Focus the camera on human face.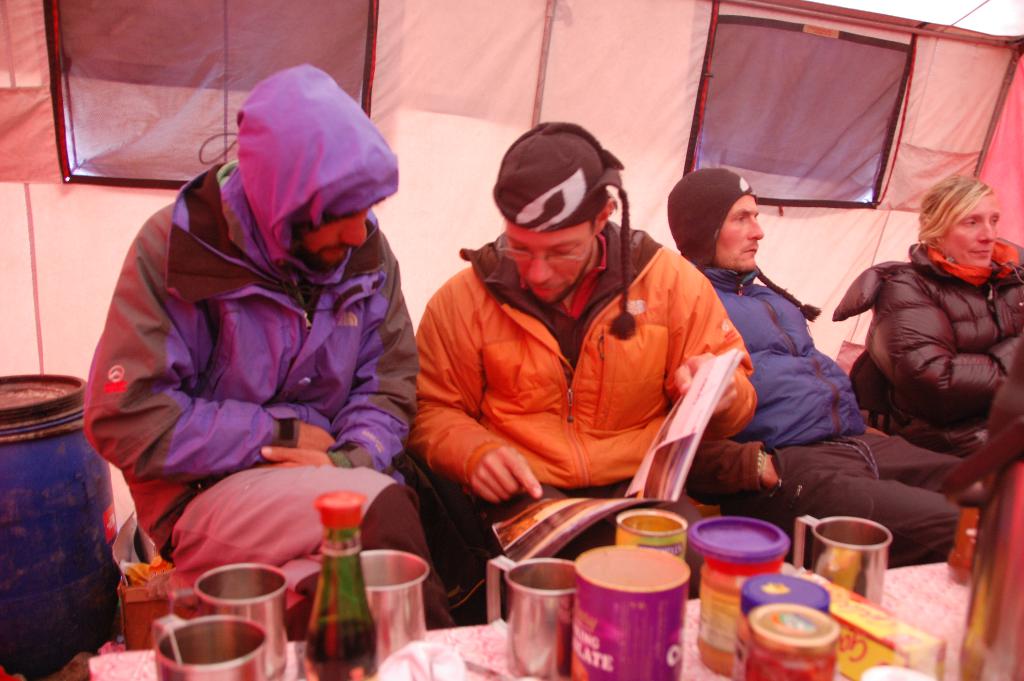
Focus region: Rect(505, 221, 594, 302).
